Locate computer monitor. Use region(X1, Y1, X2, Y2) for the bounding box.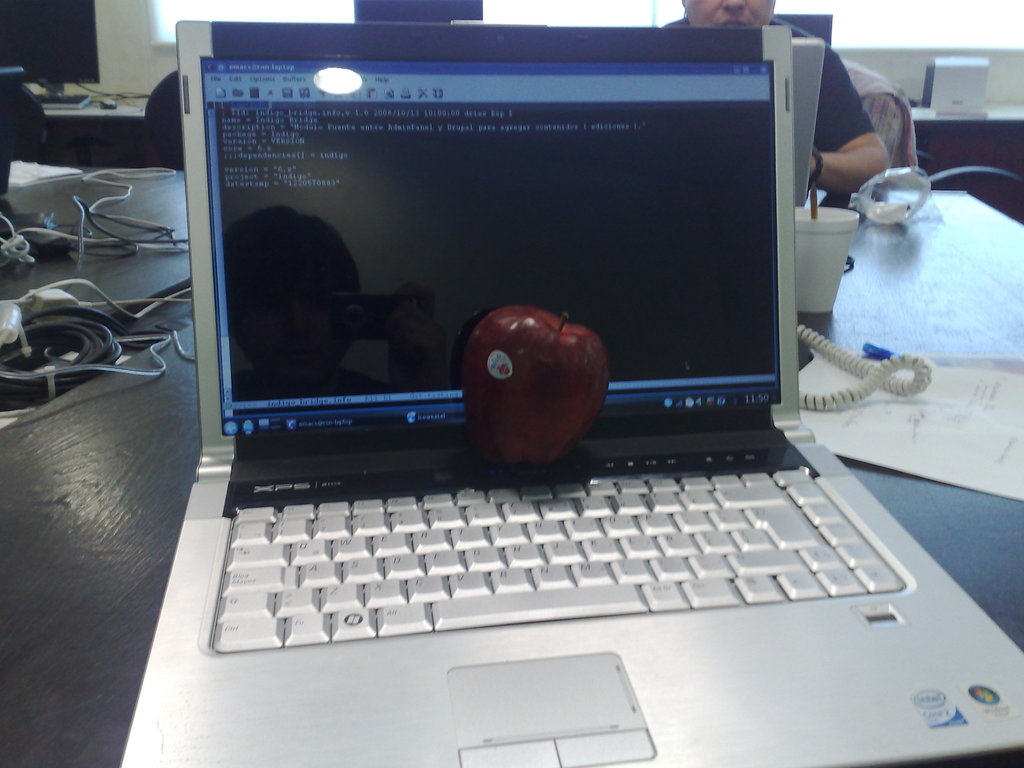
region(0, 0, 108, 89).
